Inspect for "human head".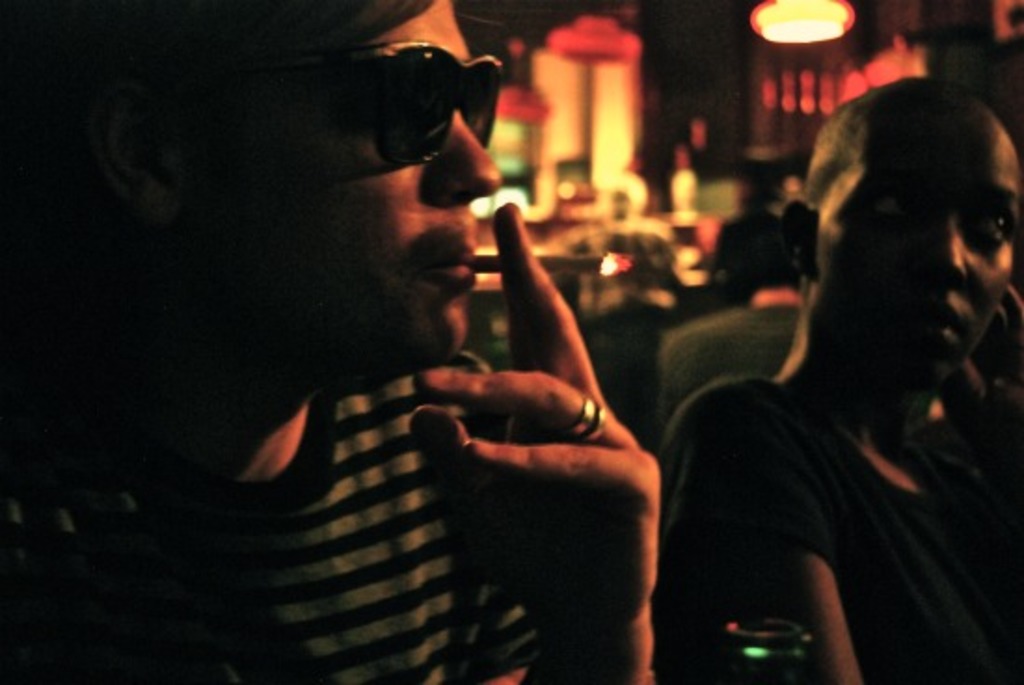
Inspection: (left=67, top=0, right=505, bottom=361).
